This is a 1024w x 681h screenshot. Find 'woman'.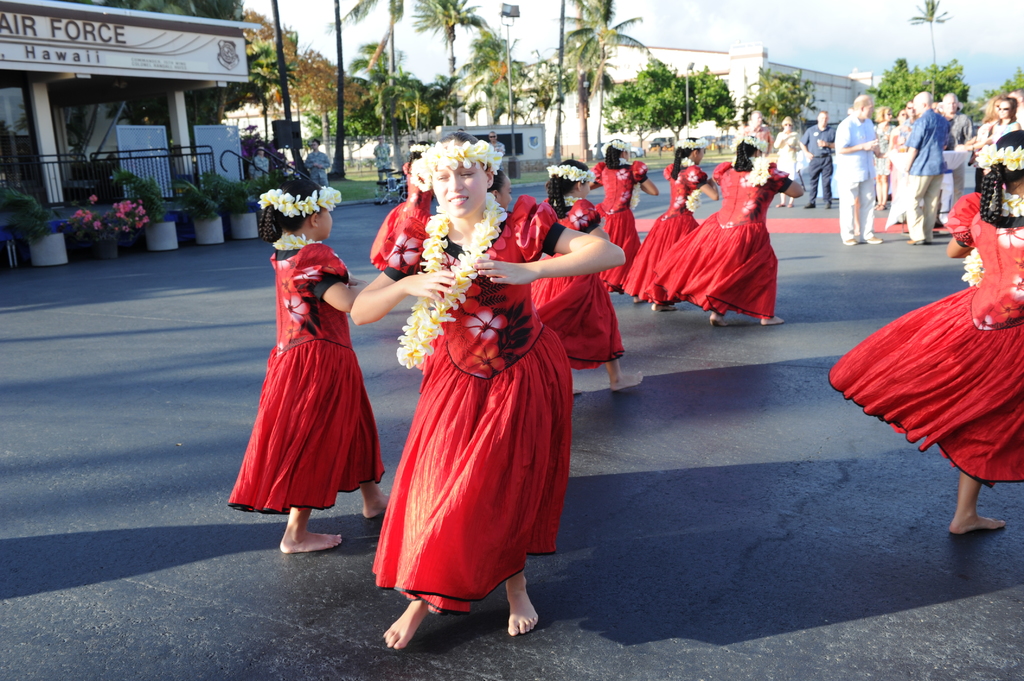
Bounding box: {"x1": 966, "y1": 96, "x2": 1023, "y2": 172}.
